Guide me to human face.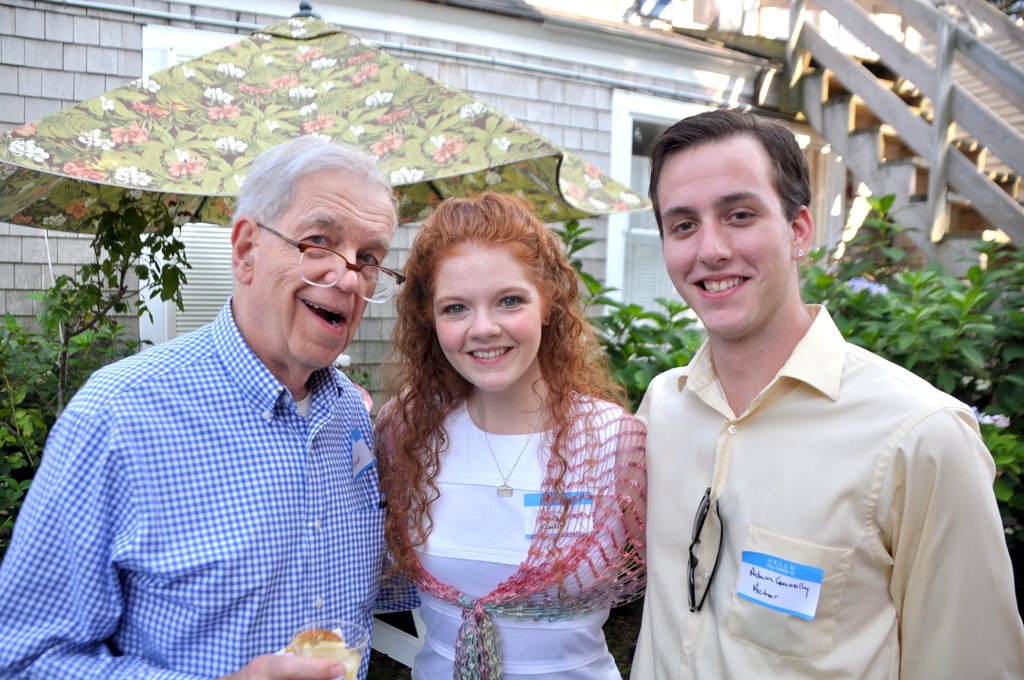
Guidance: 434, 236, 544, 393.
